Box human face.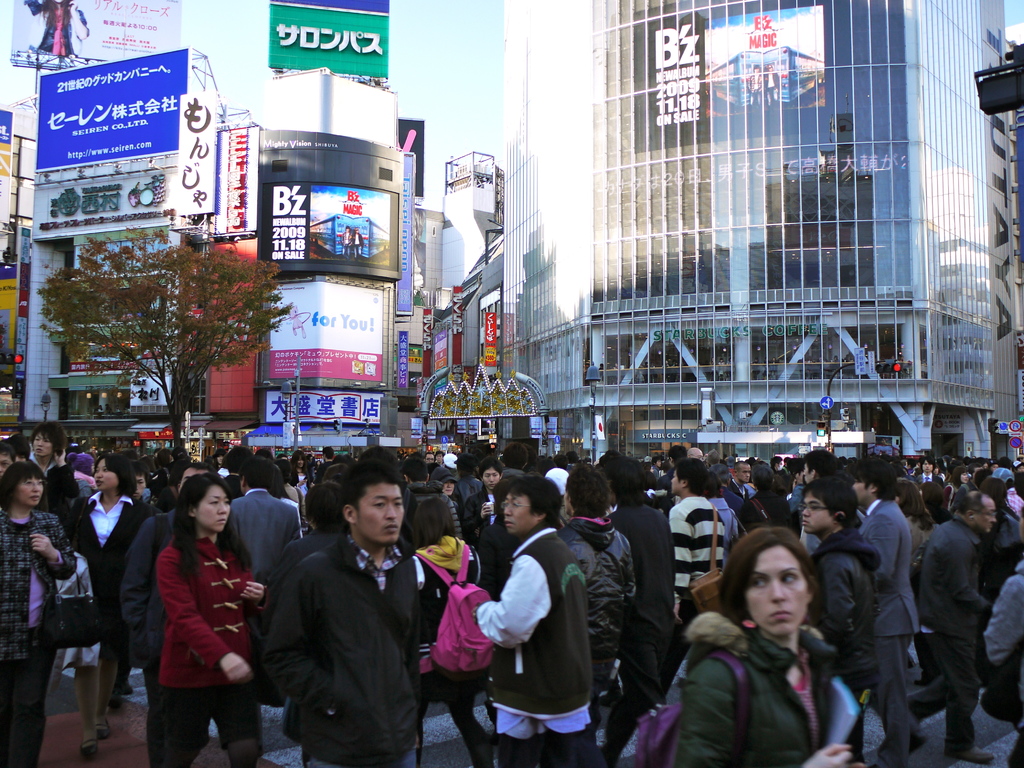
detection(24, 430, 51, 463).
